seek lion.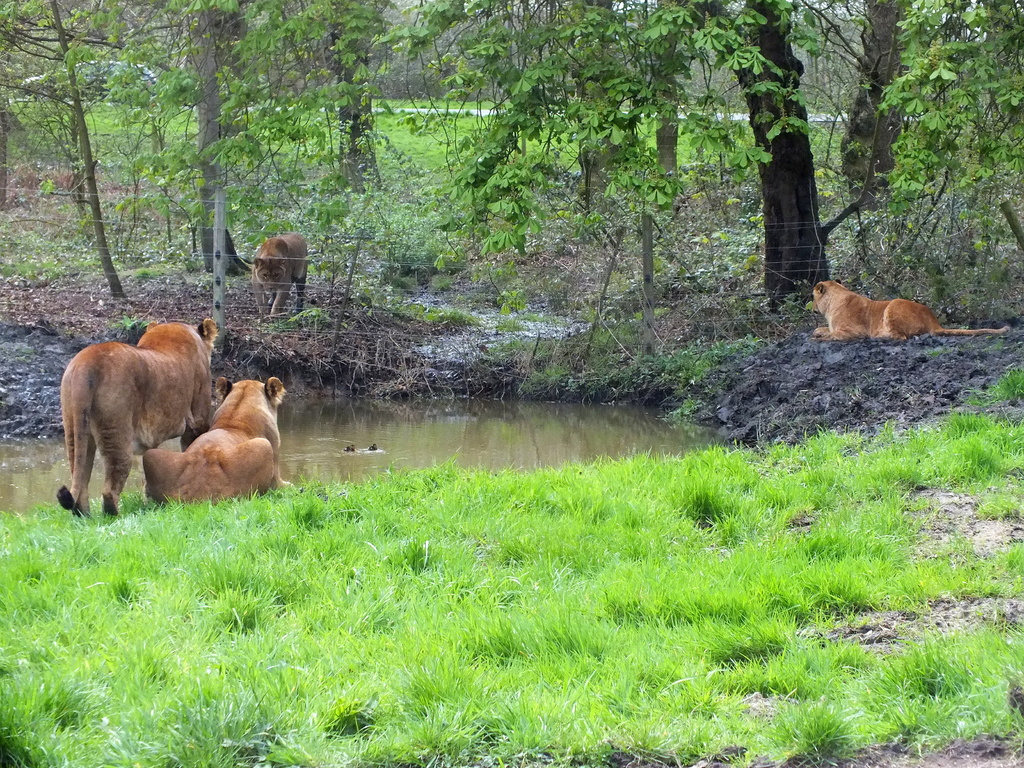
crop(138, 374, 289, 503).
